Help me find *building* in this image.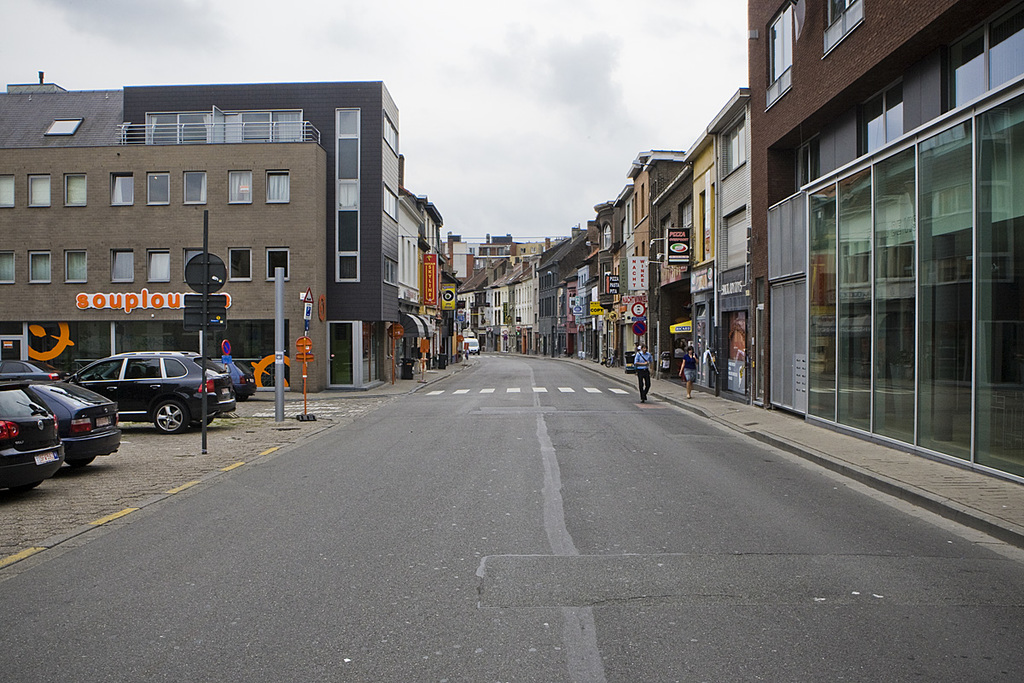
Found it: locate(684, 90, 753, 393).
